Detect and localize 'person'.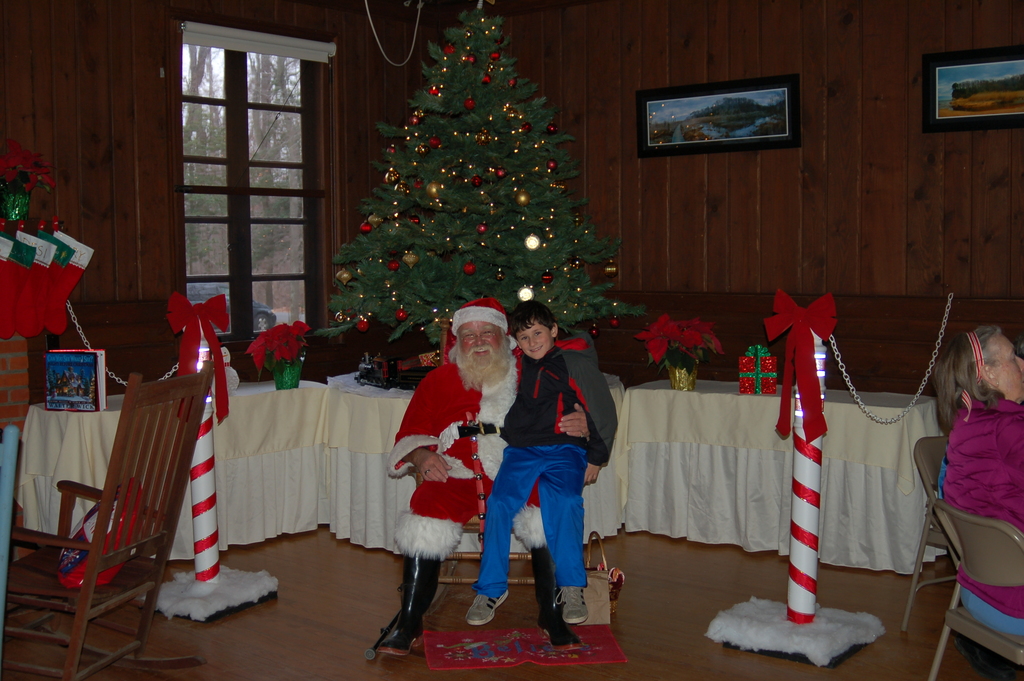
Localized at region(934, 322, 1023, 641).
